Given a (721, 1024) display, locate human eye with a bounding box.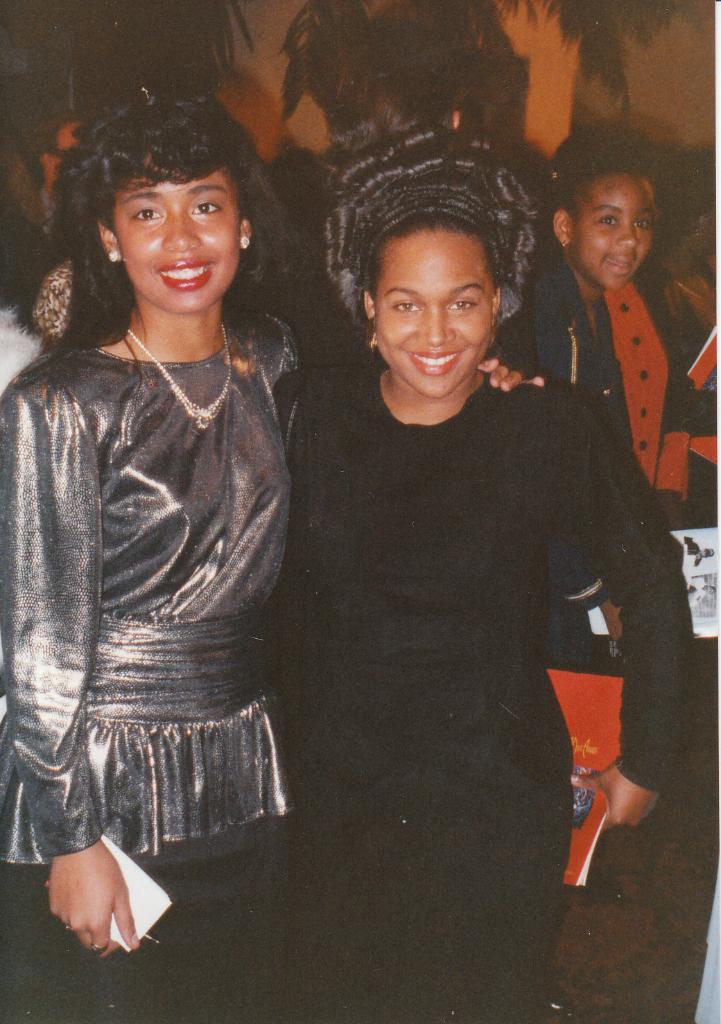
Located: [597, 217, 621, 231].
